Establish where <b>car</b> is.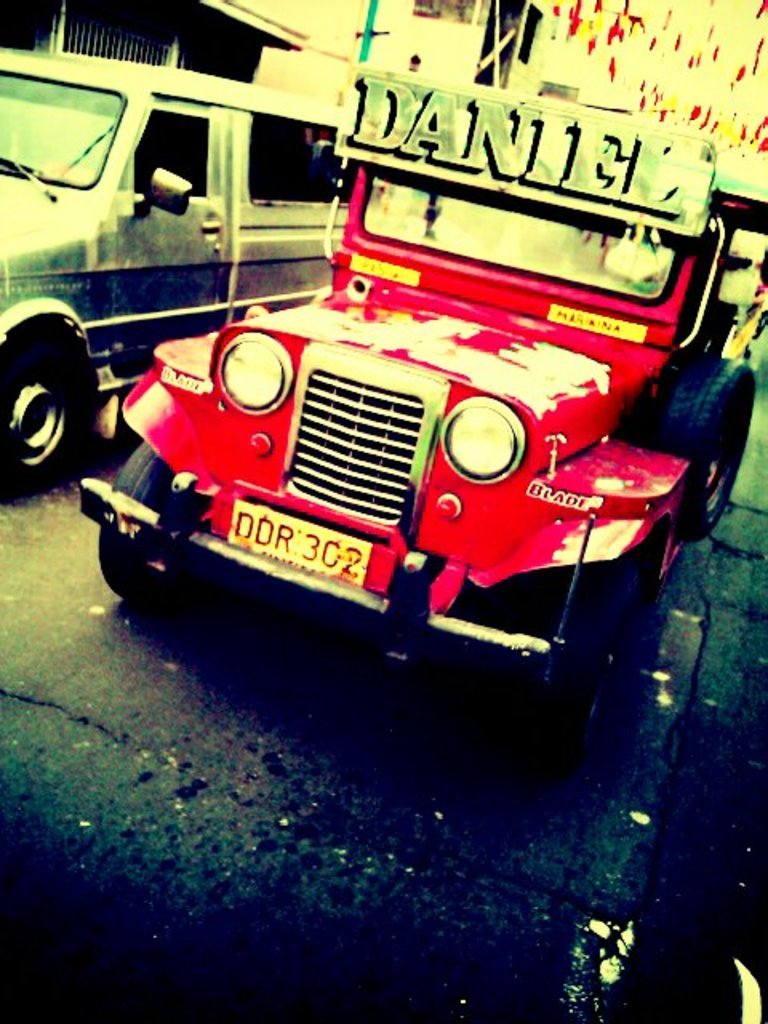
Established at x1=80, y1=155, x2=734, y2=669.
